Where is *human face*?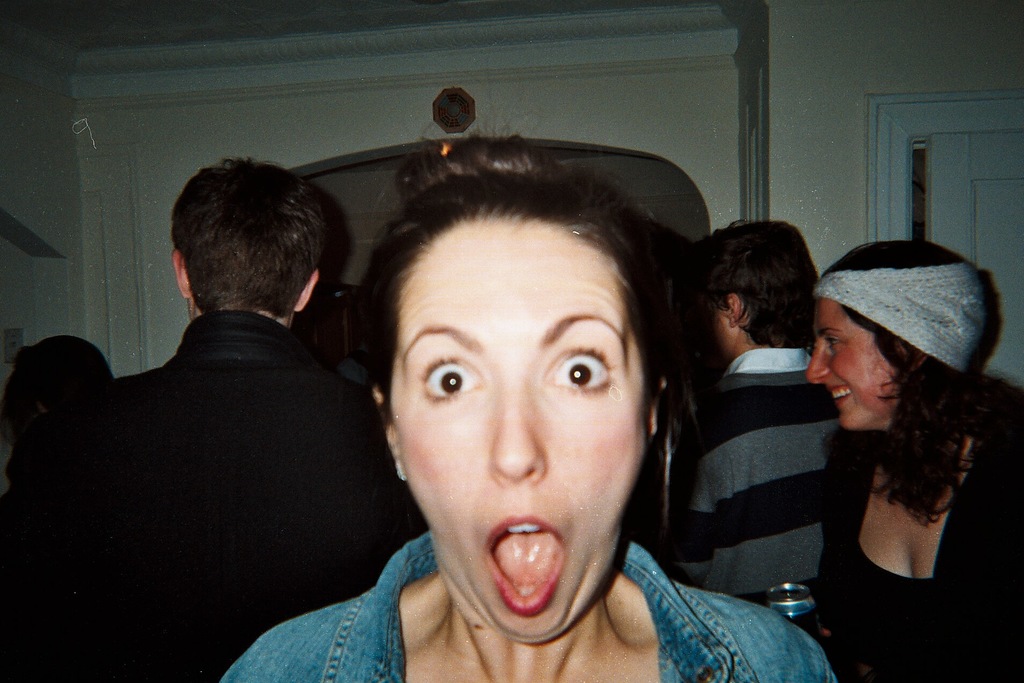
802 295 887 433.
